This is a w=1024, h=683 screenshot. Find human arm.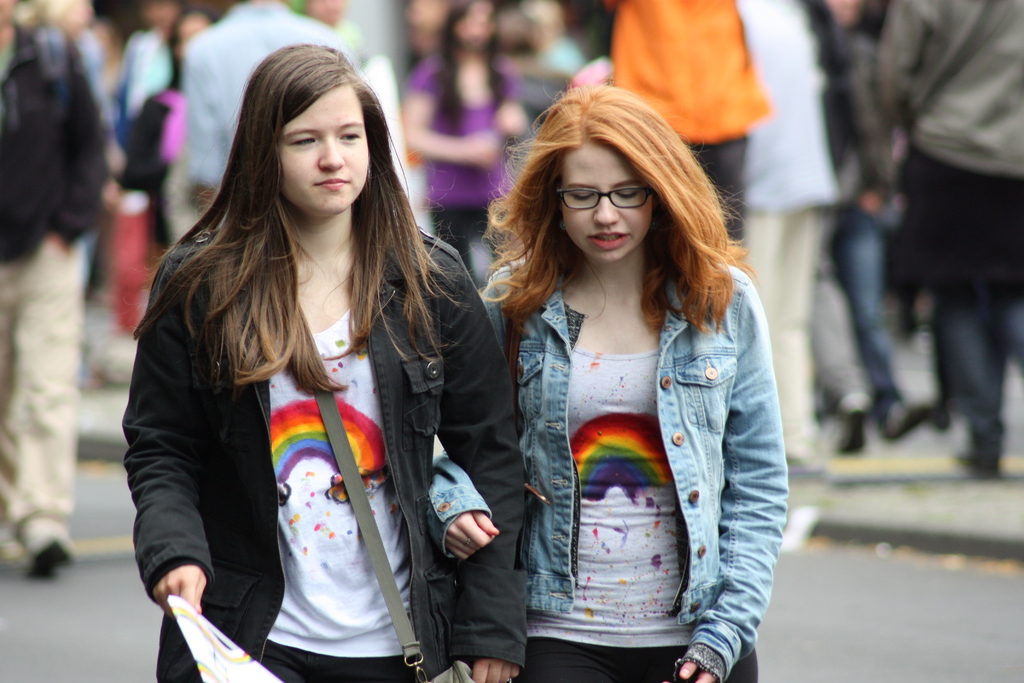
Bounding box: <bbox>433, 243, 521, 682</bbox>.
